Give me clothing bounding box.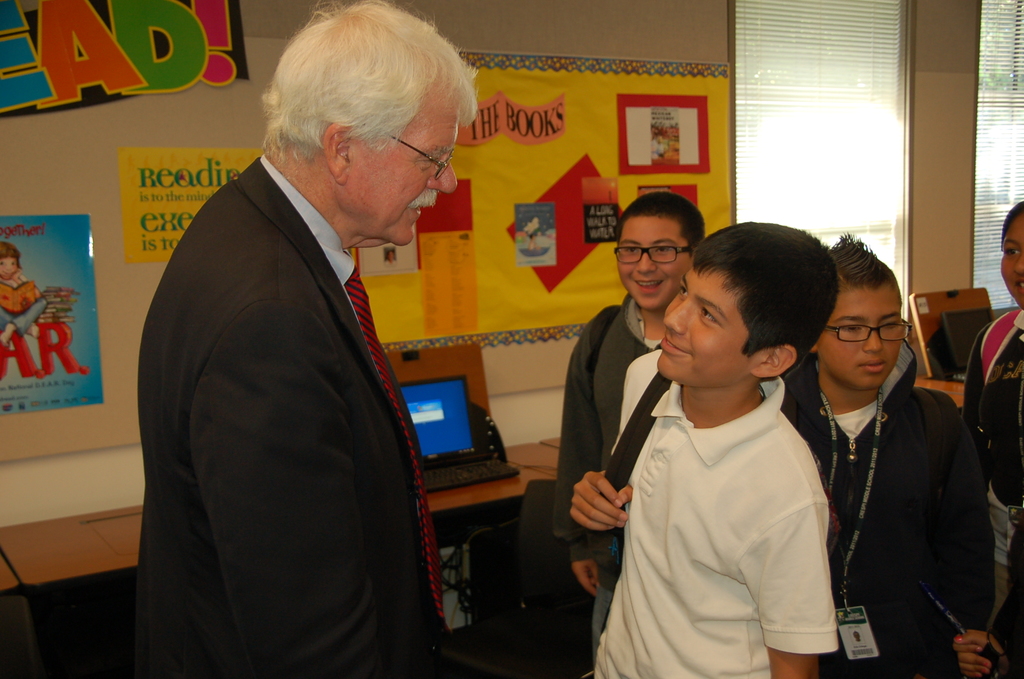
(783,340,978,678).
